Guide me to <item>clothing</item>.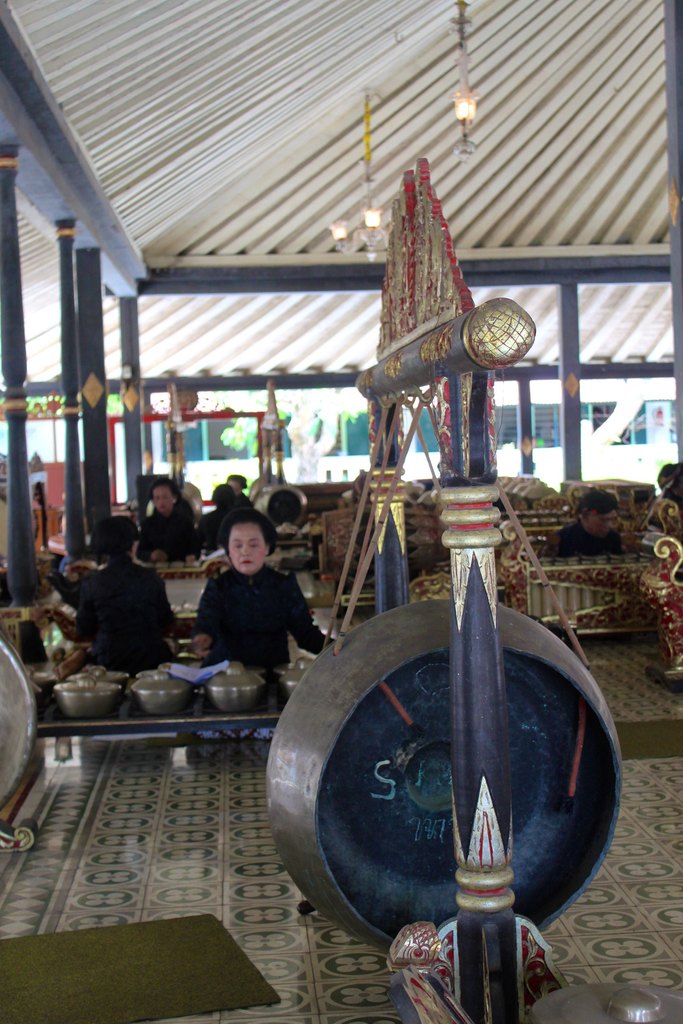
Guidance: [left=223, top=490, right=254, bottom=515].
